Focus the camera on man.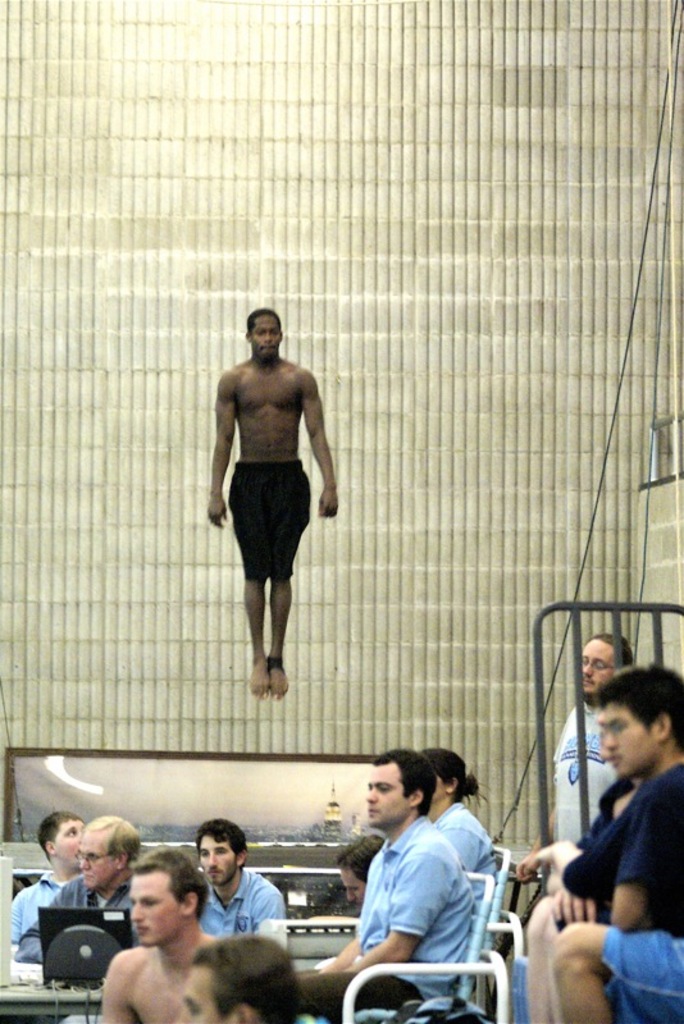
Focus region: (left=90, top=865, right=232, bottom=1023).
